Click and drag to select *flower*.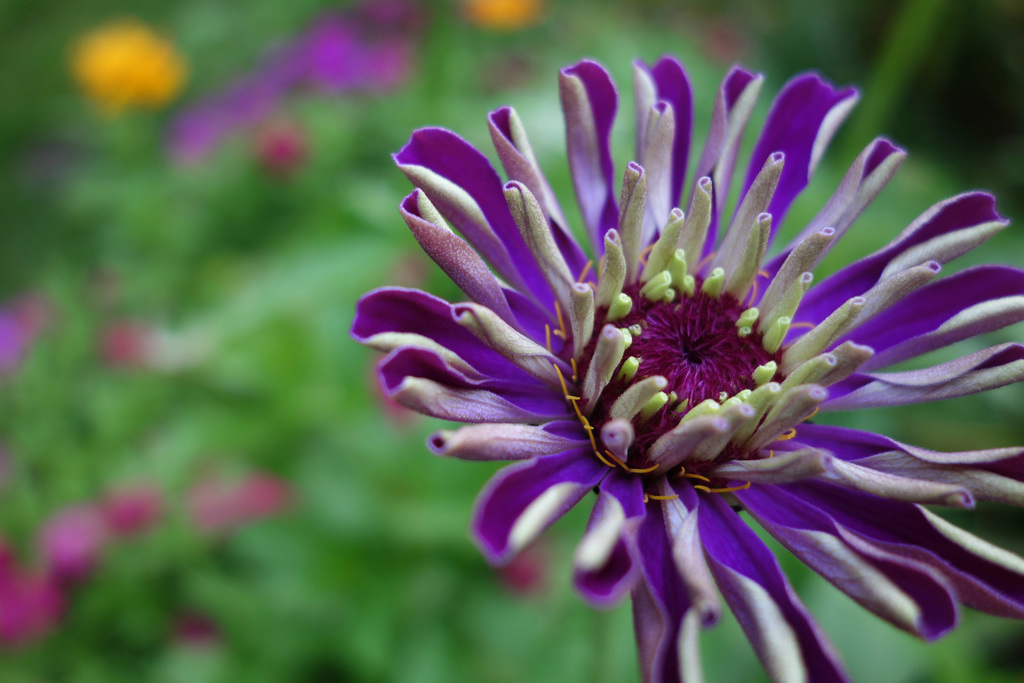
Selection: pyautogui.locateOnScreen(340, 66, 1018, 669).
